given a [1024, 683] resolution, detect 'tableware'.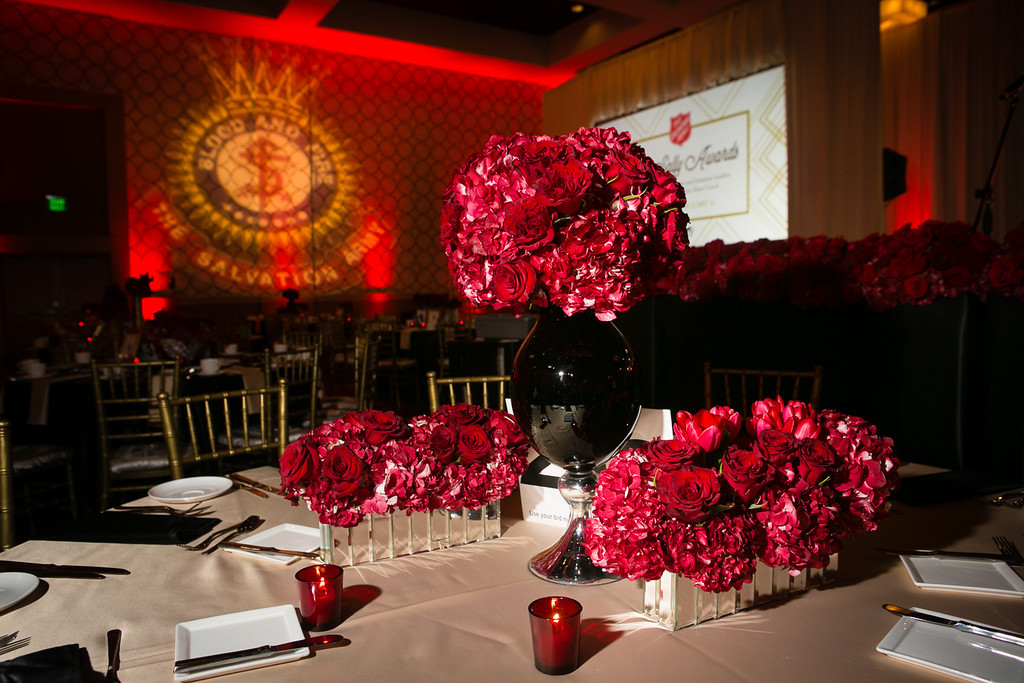
(x1=233, y1=517, x2=326, y2=569).
